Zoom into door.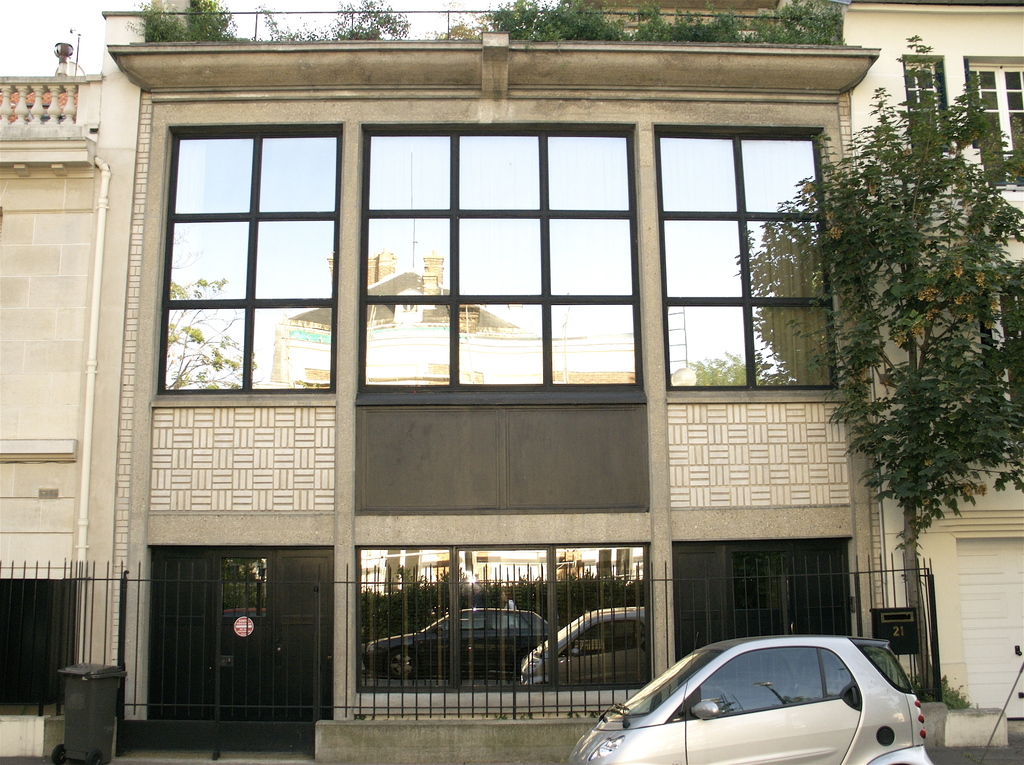
Zoom target: bbox=(959, 536, 1023, 719).
